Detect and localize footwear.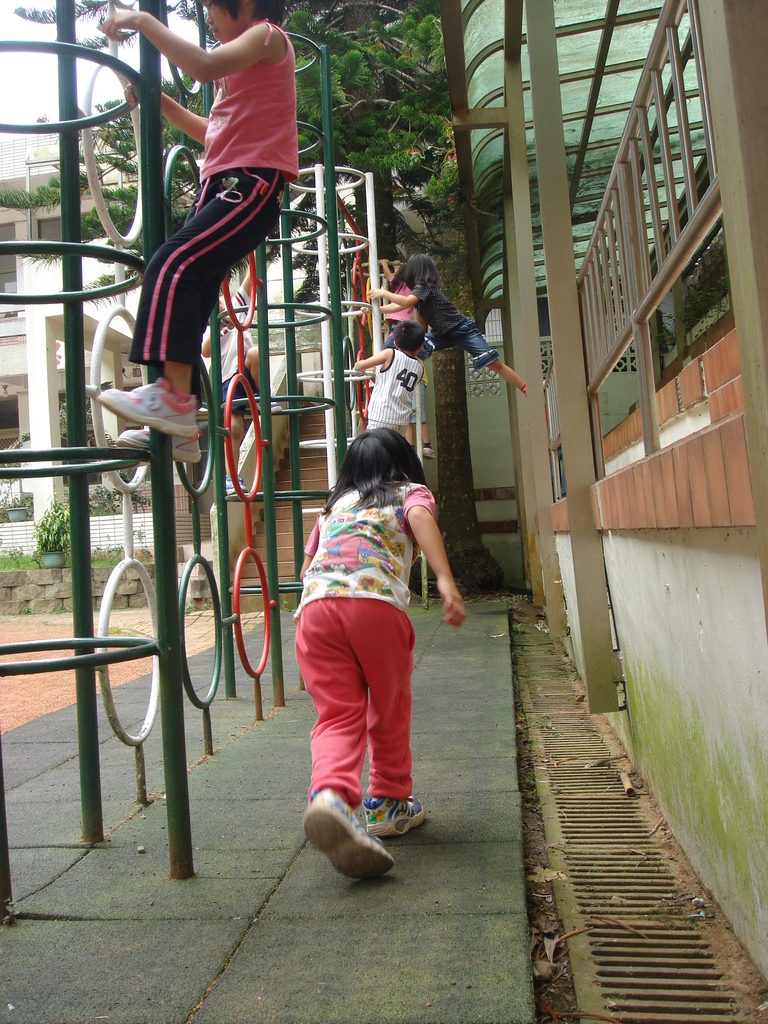
Localized at [365, 781, 425, 827].
